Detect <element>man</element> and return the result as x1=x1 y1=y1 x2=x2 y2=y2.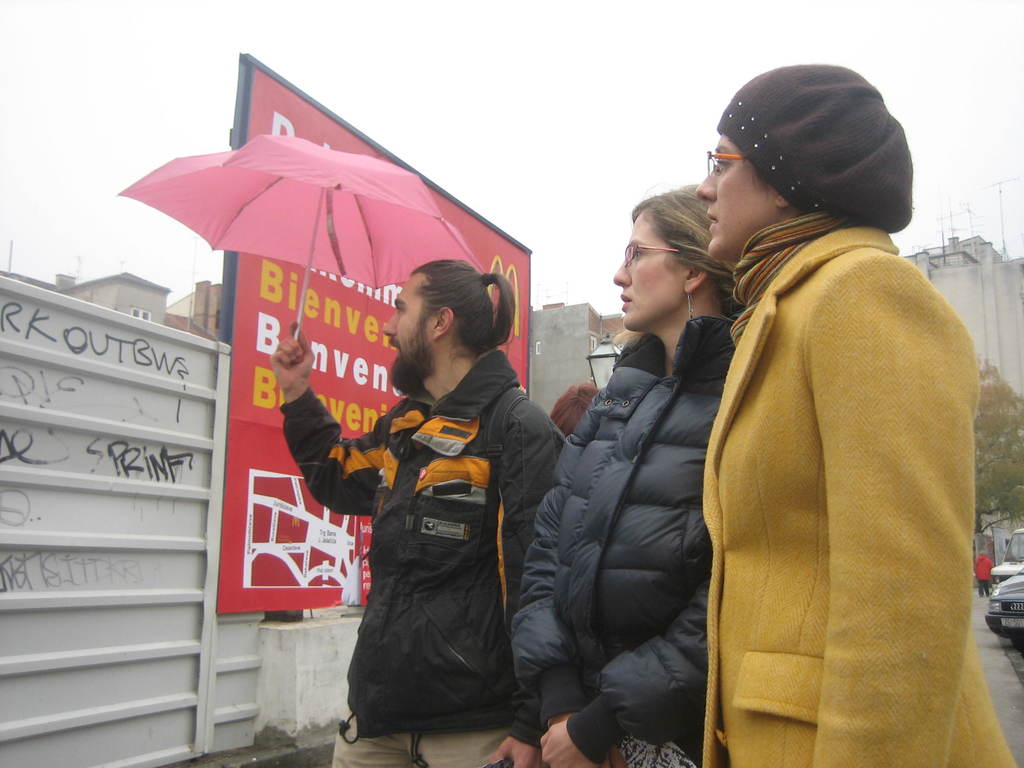
x1=263 y1=242 x2=572 y2=767.
